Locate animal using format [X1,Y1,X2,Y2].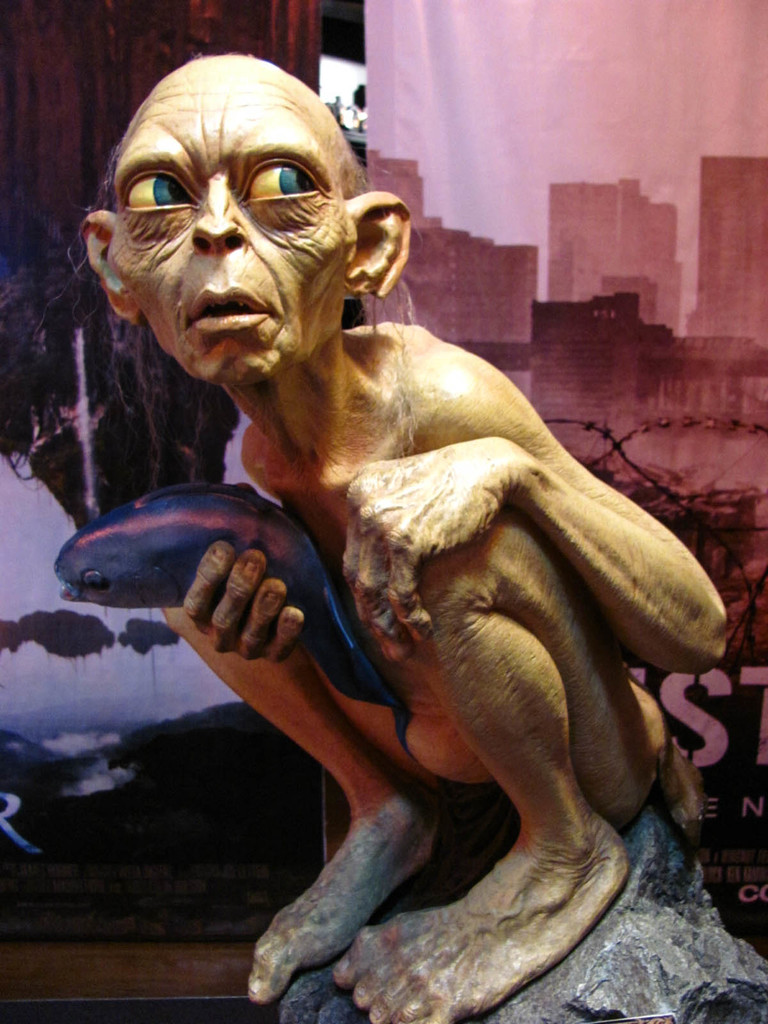
[51,481,398,705].
